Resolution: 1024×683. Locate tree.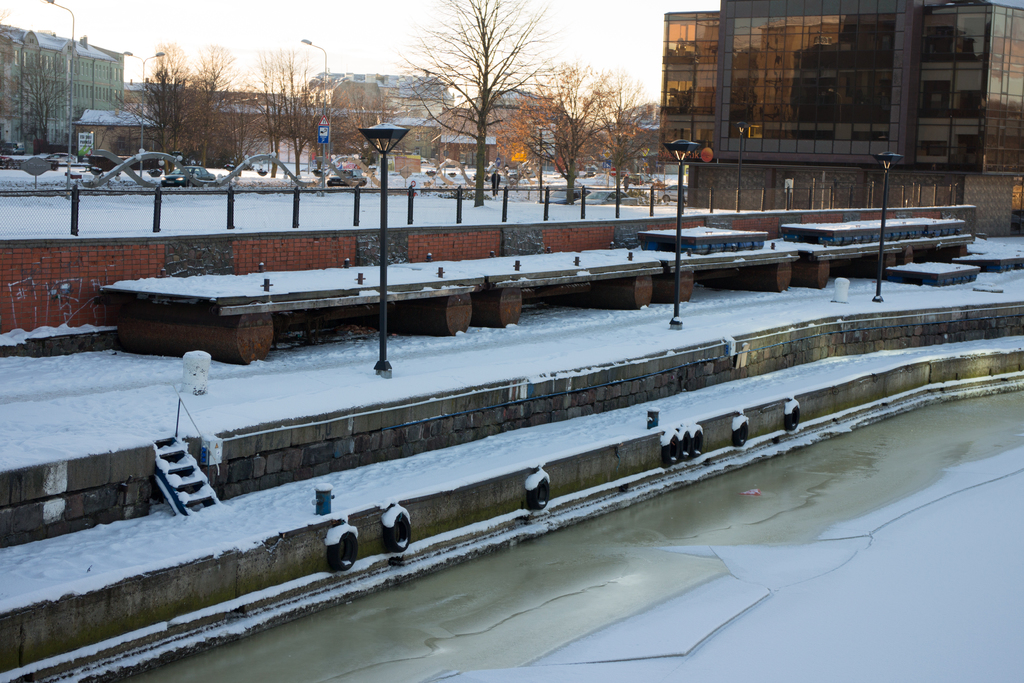
box(0, 4, 24, 123).
